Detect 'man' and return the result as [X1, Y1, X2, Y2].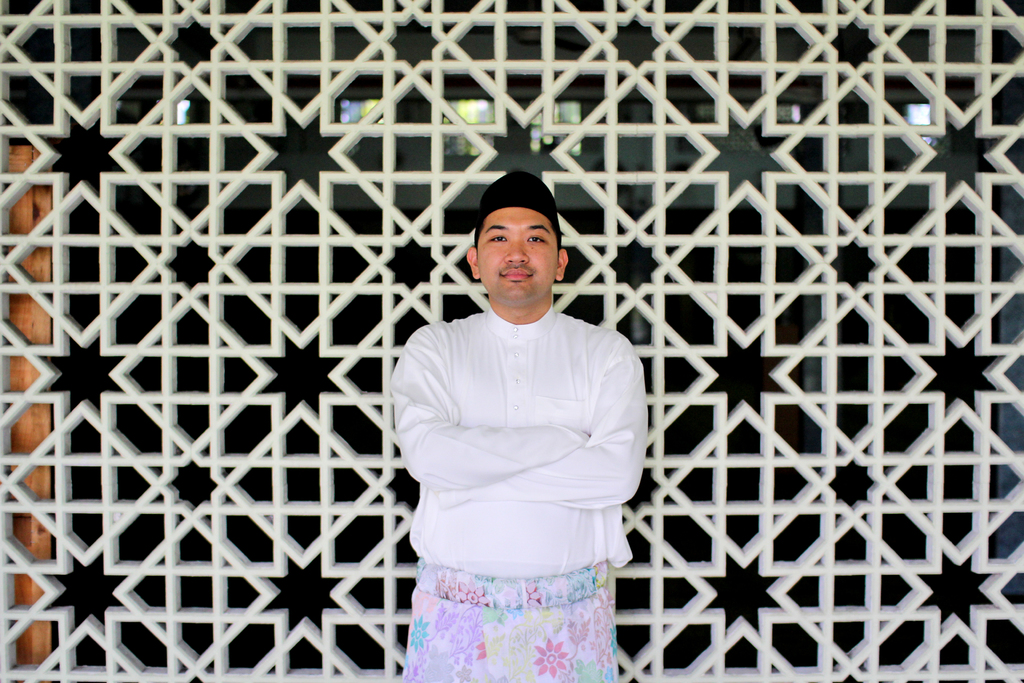
[388, 168, 651, 682].
